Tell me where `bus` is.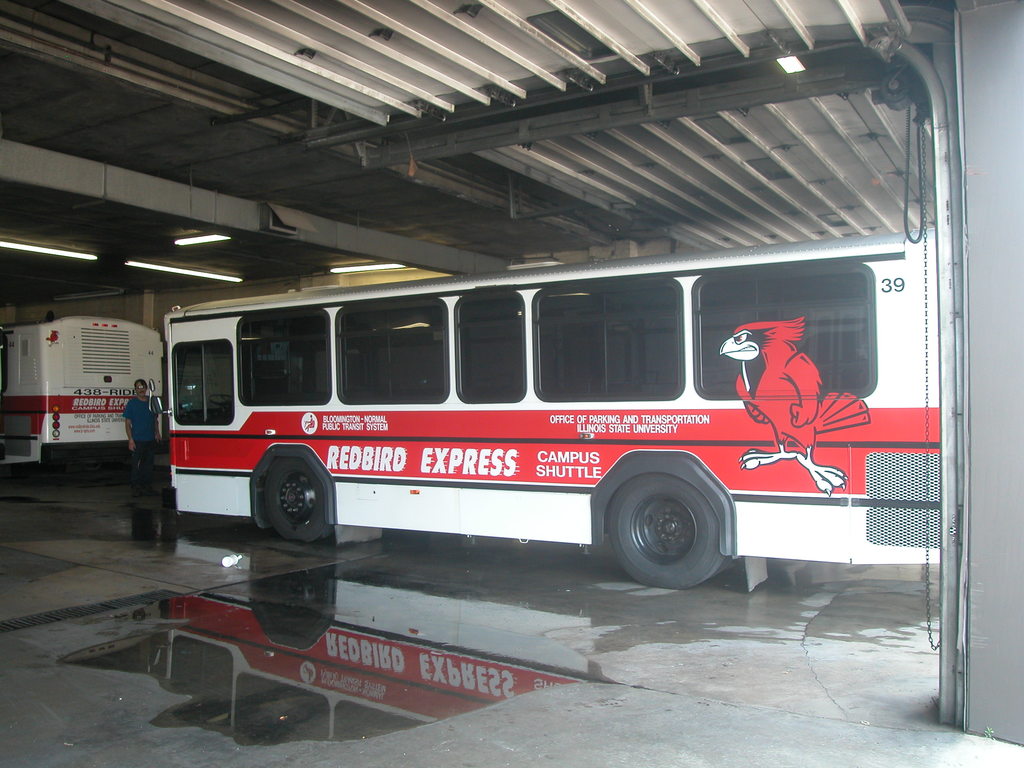
`bus` is at bbox=(166, 228, 945, 590).
